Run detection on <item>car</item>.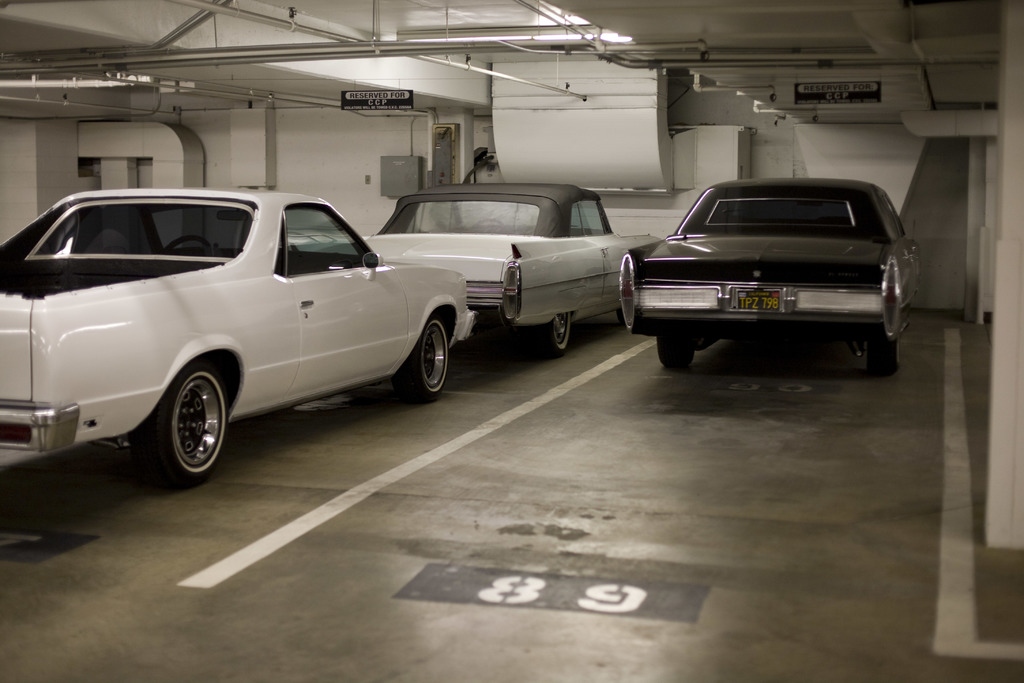
Result: pyautogui.locateOnScreen(619, 177, 920, 372).
